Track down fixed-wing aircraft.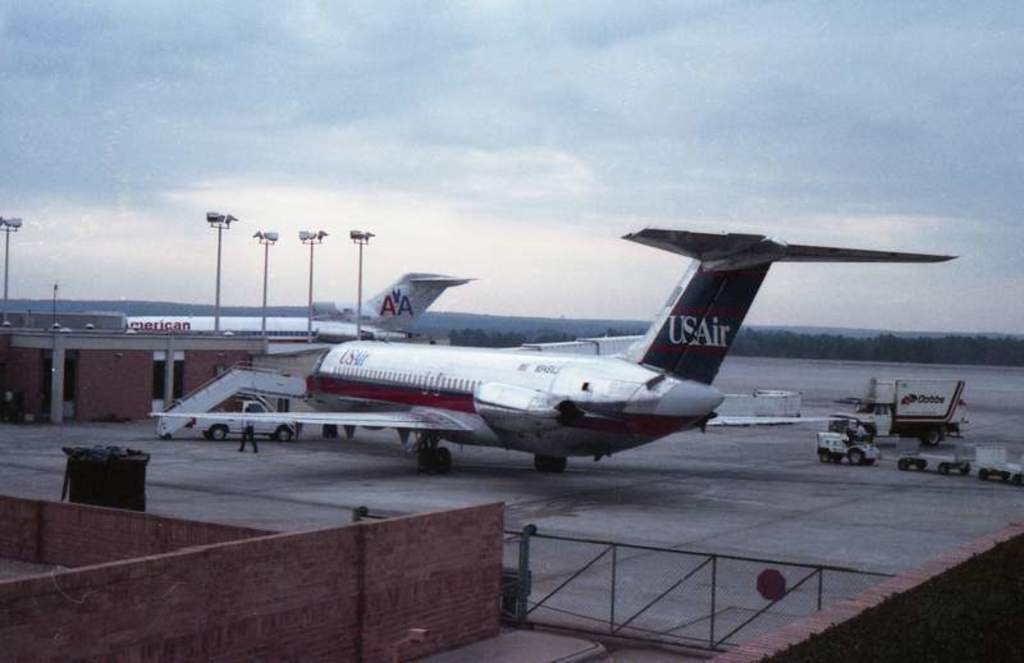
Tracked to (142,224,969,472).
